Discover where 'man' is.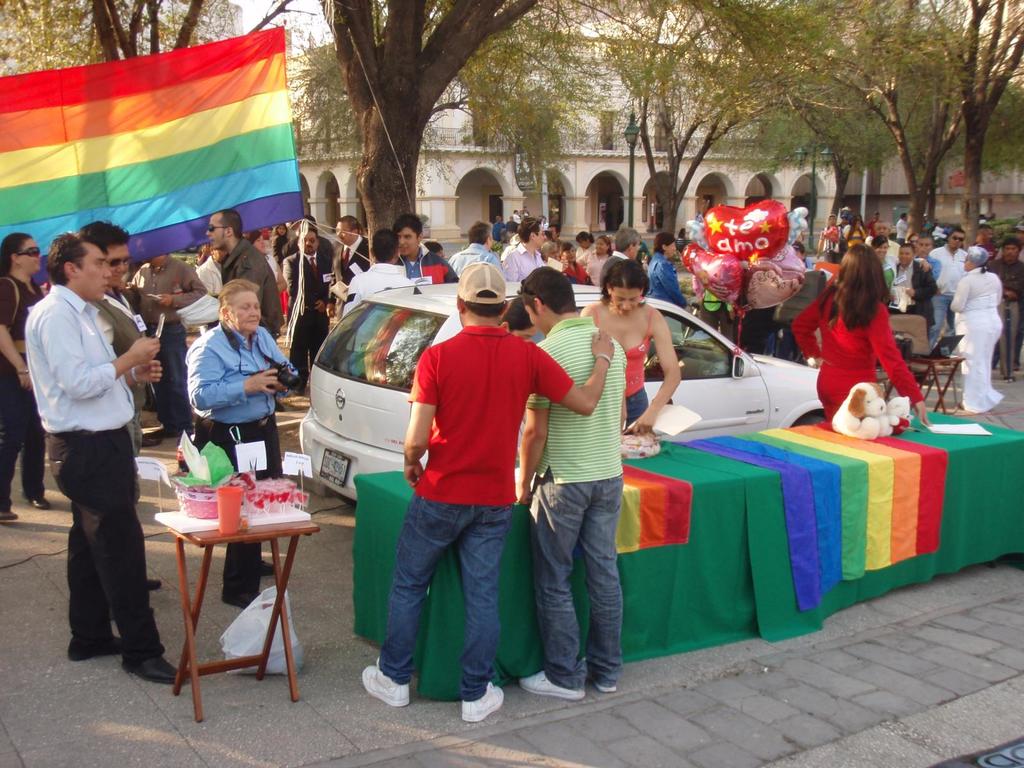
Discovered at 323:215:370:324.
